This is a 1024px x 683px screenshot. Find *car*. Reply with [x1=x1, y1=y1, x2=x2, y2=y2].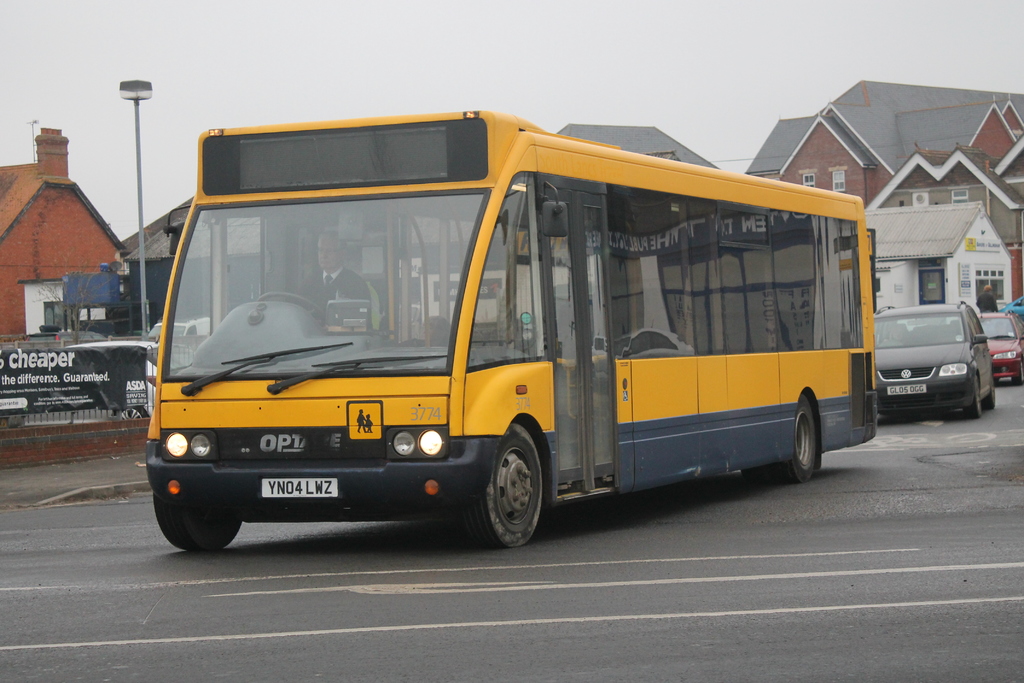
[x1=8, y1=340, x2=159, y2=425].
